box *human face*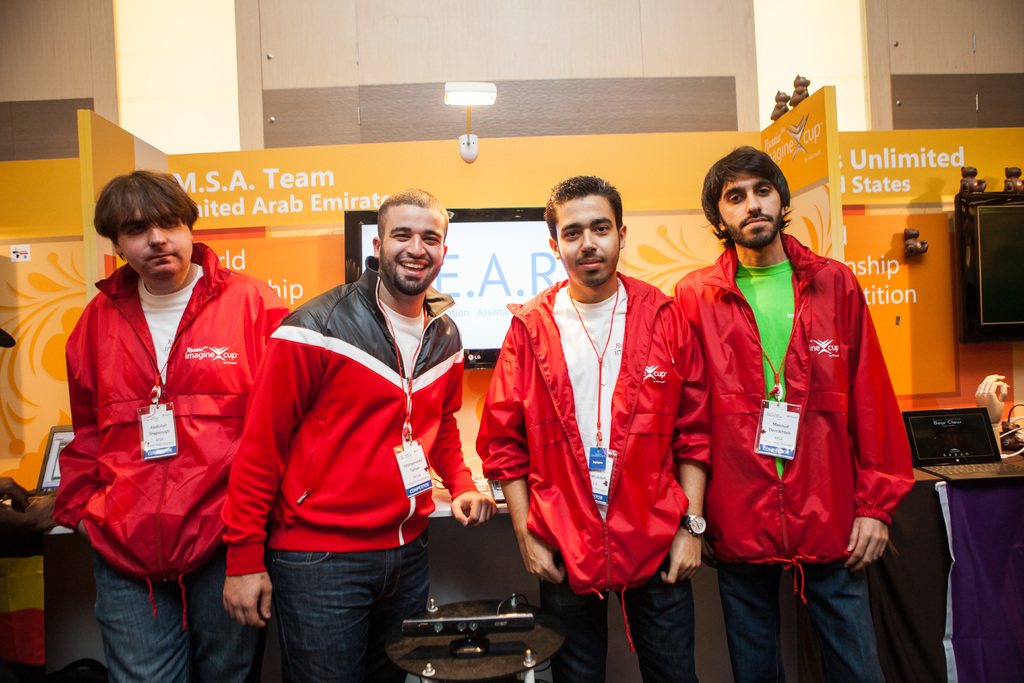
[385,204,449,292]
